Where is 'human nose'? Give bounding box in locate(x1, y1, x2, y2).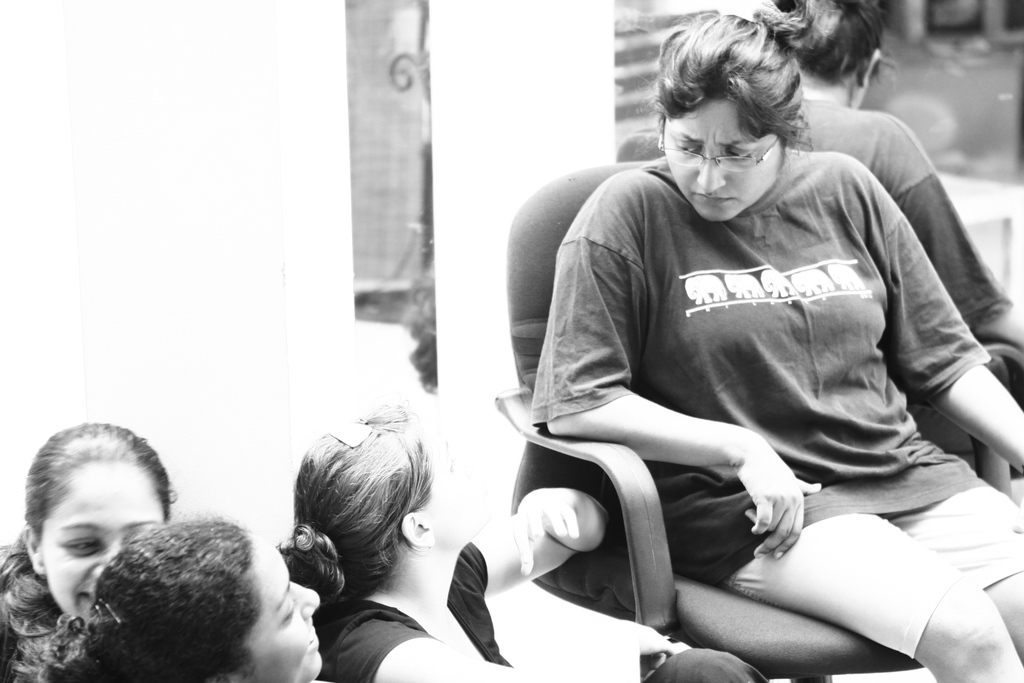
locate(694, 151, 726, 193).
